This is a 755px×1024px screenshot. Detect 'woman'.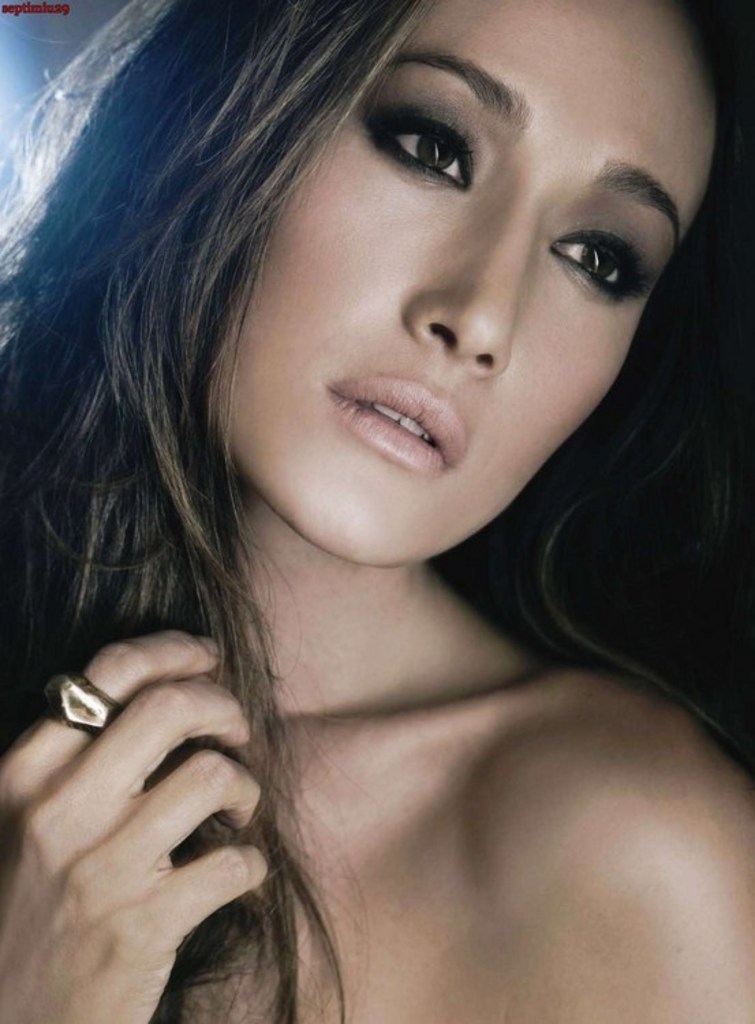
select_region(0, 0, 754, 987).
